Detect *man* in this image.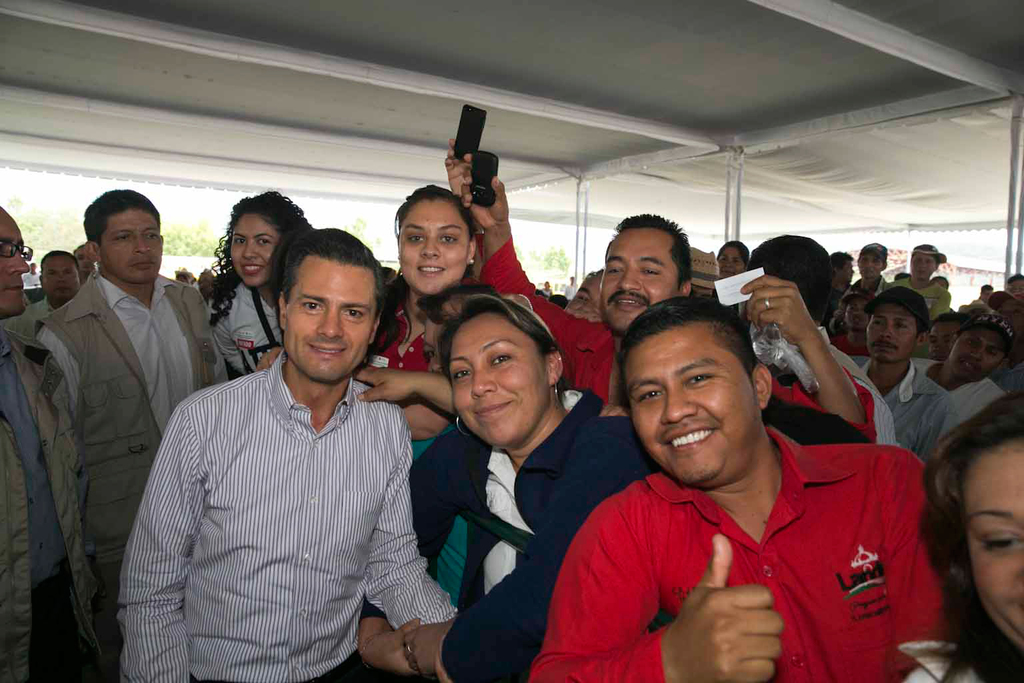
Detection: bbox(36, 194, 228, 682).
